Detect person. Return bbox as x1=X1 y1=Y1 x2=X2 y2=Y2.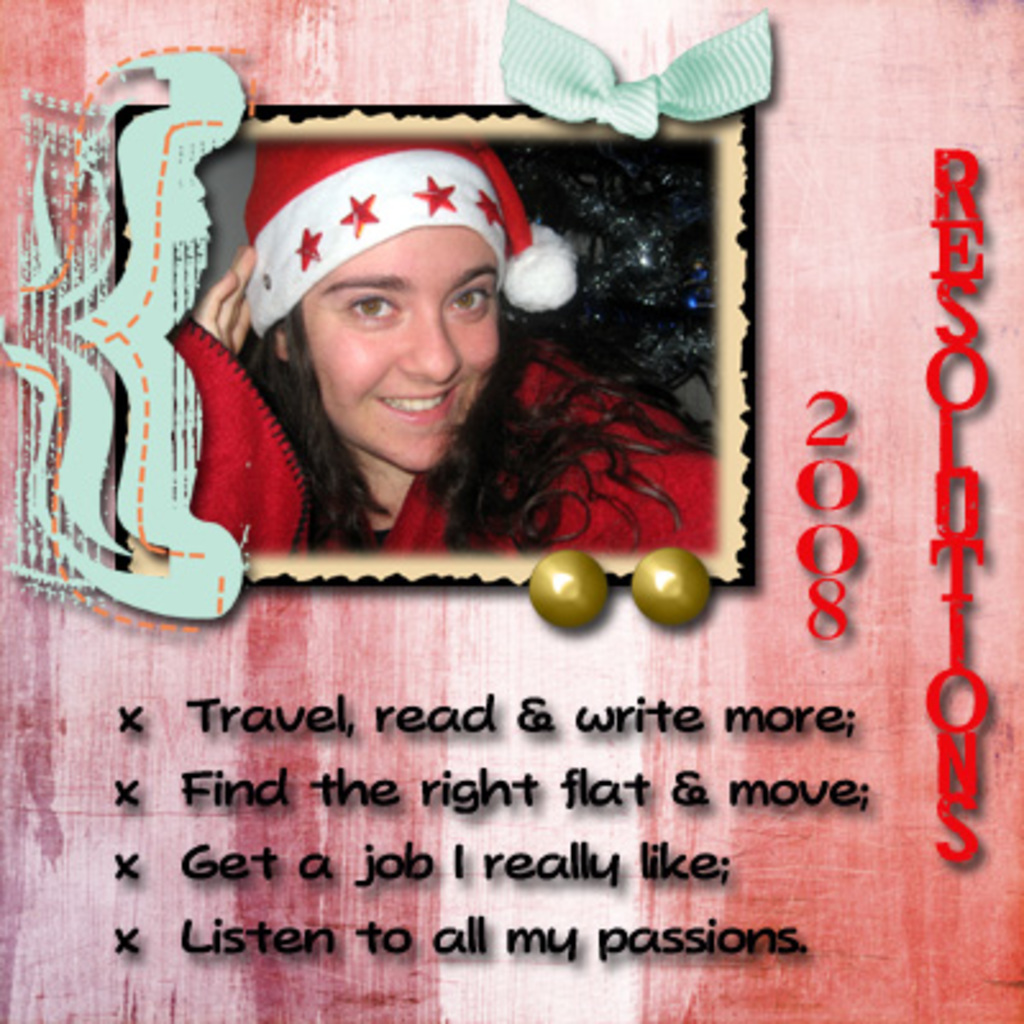
x1=166 y1=115 x2=637 y2=617.
